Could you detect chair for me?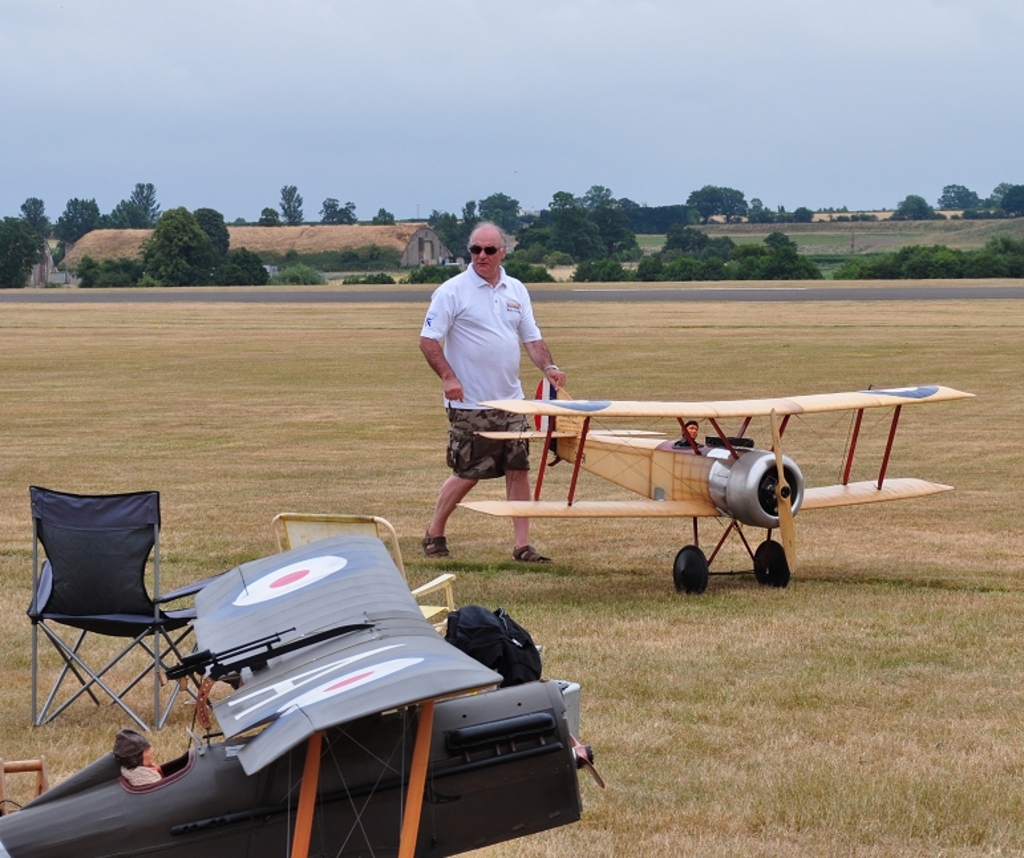
Detection result: (left=270, top=507, right=460, bottom=707).
